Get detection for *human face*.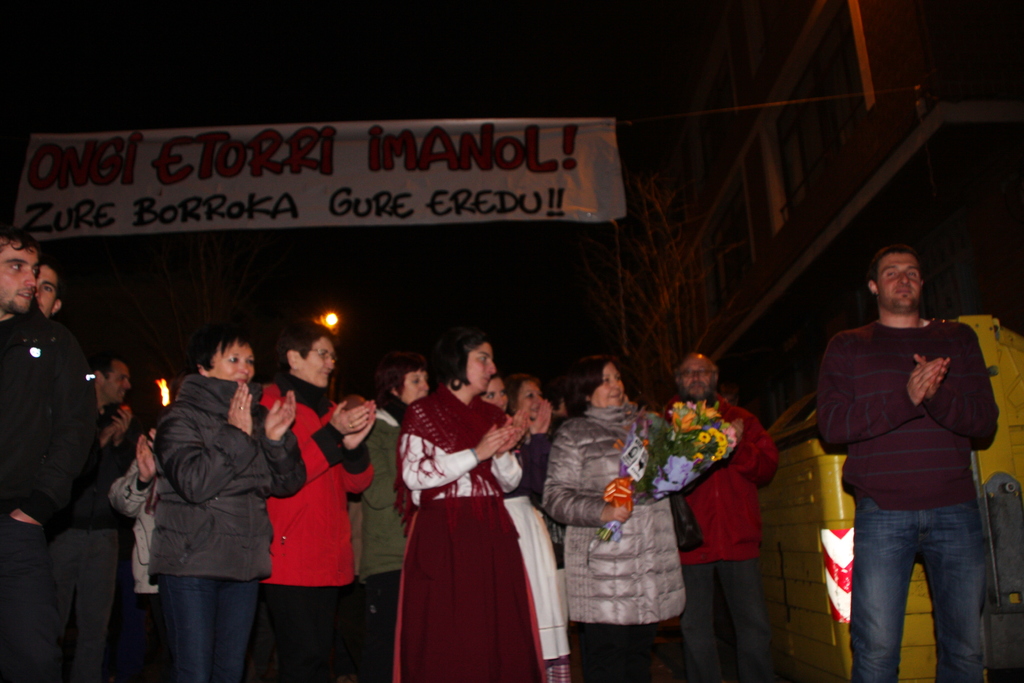
Detection: (left=680, top=355, right=717, bottom=389).
